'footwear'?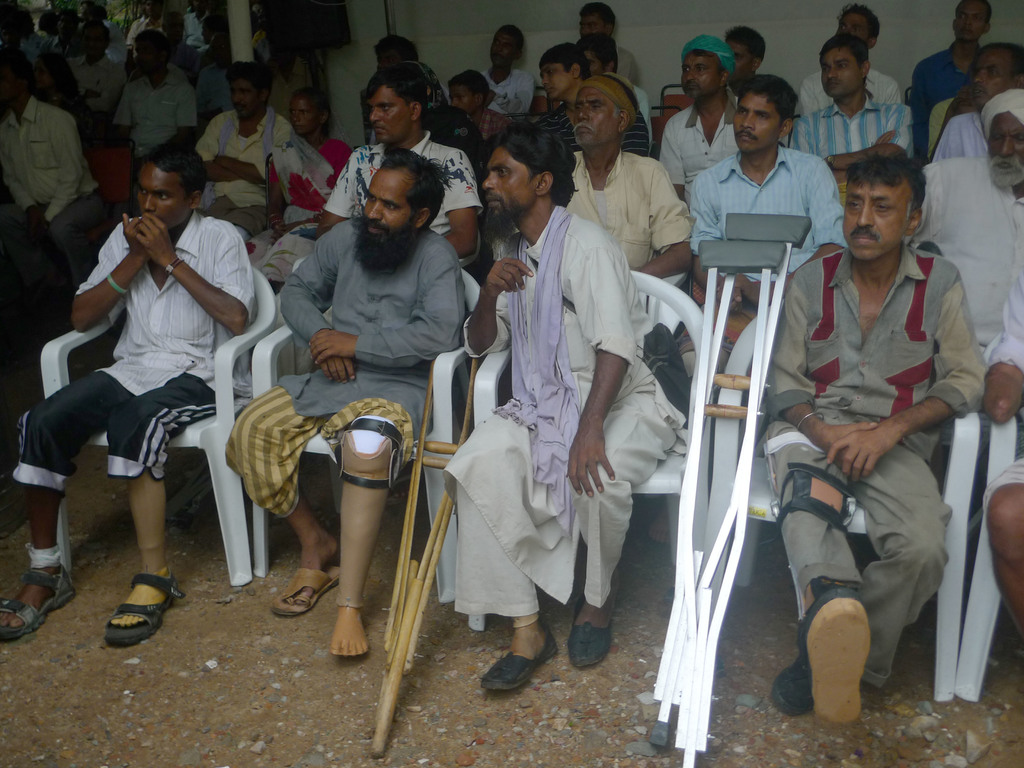
<bbox>567, 594, 614, 672</bbox>
